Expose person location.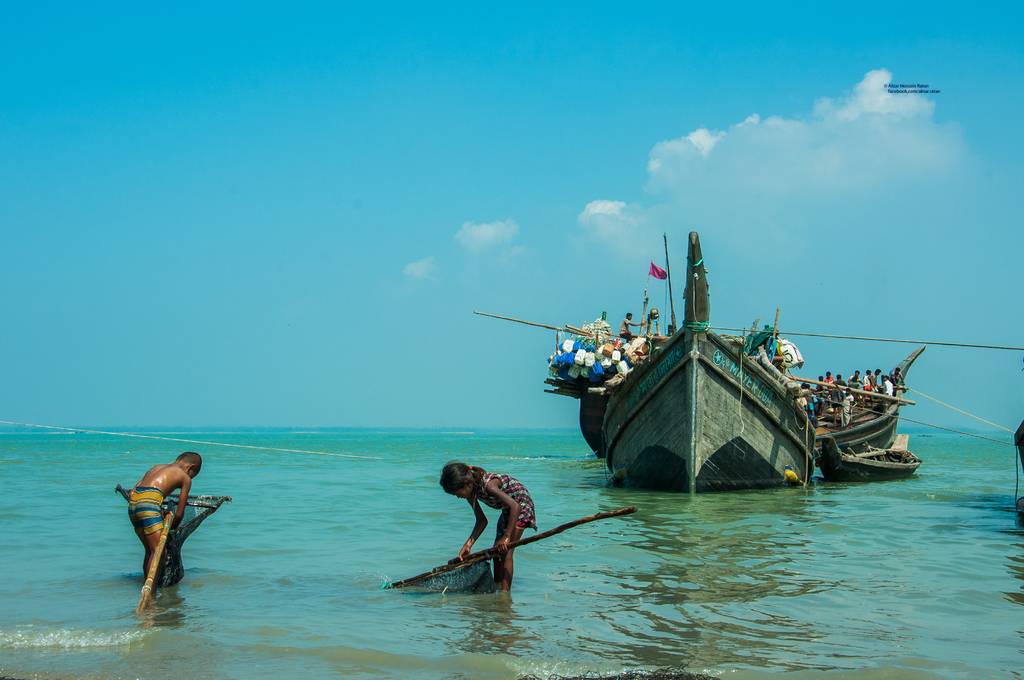
Exposed at (124, 448, 204, 576).
